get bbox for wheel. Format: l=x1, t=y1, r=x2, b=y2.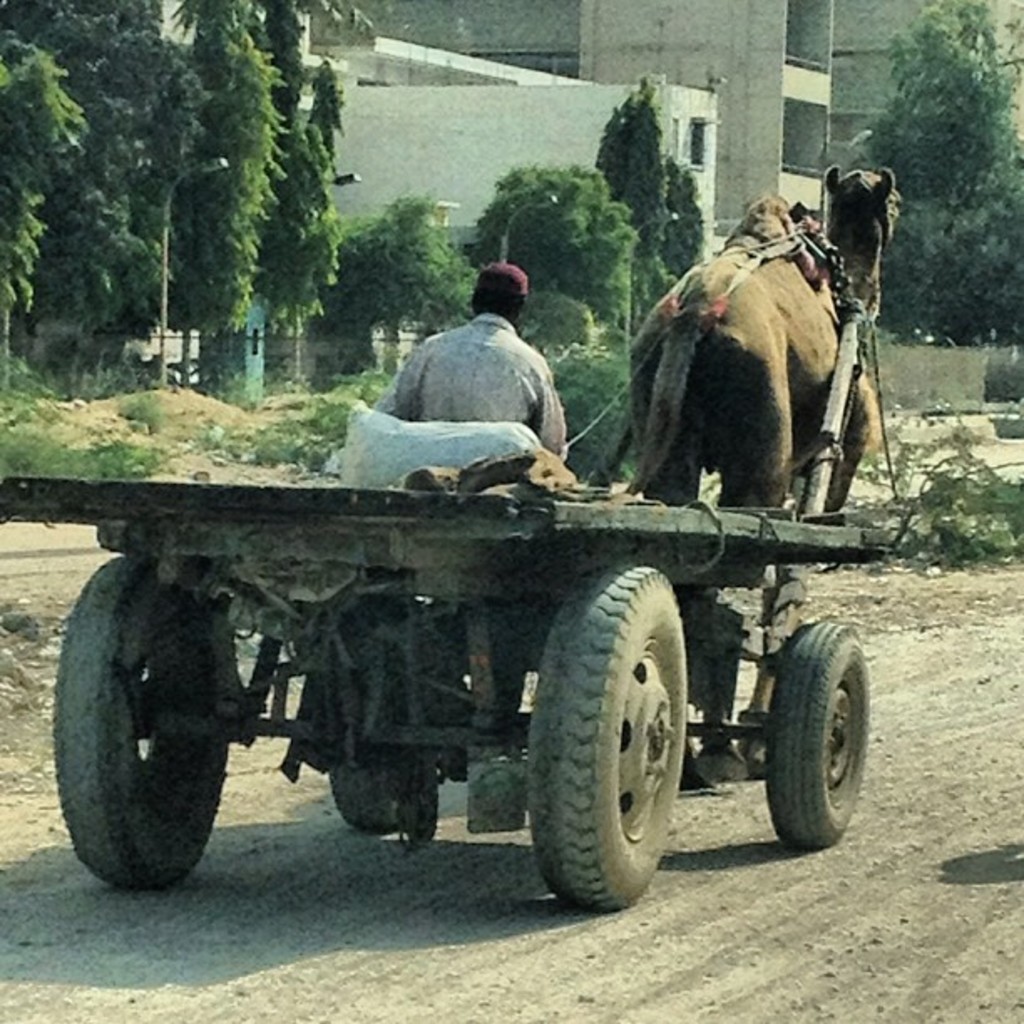
l=42, t=550, r=244, b=888.
